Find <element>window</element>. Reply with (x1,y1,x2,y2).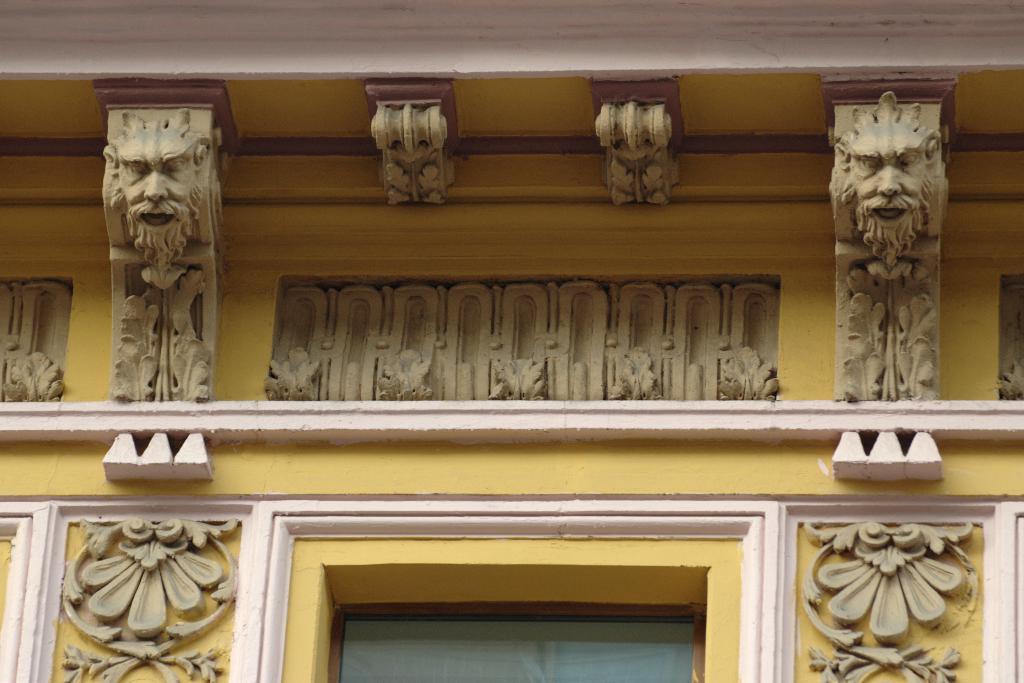
(275,540,792,680).
